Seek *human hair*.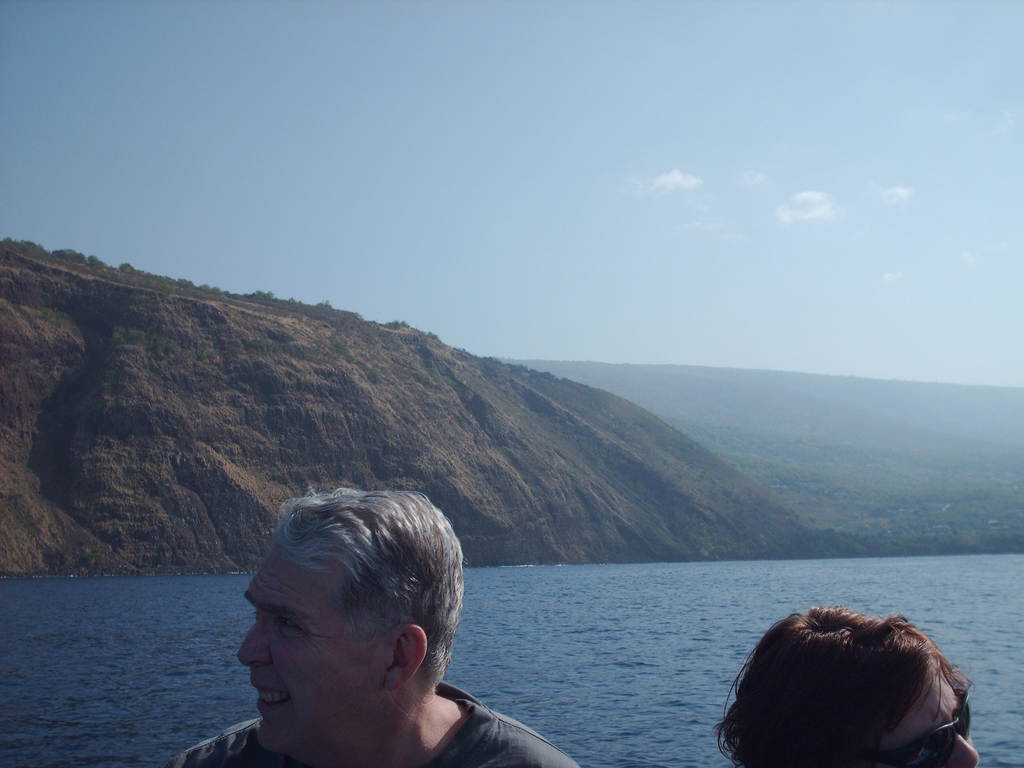
(711, 634, 980, 767).
